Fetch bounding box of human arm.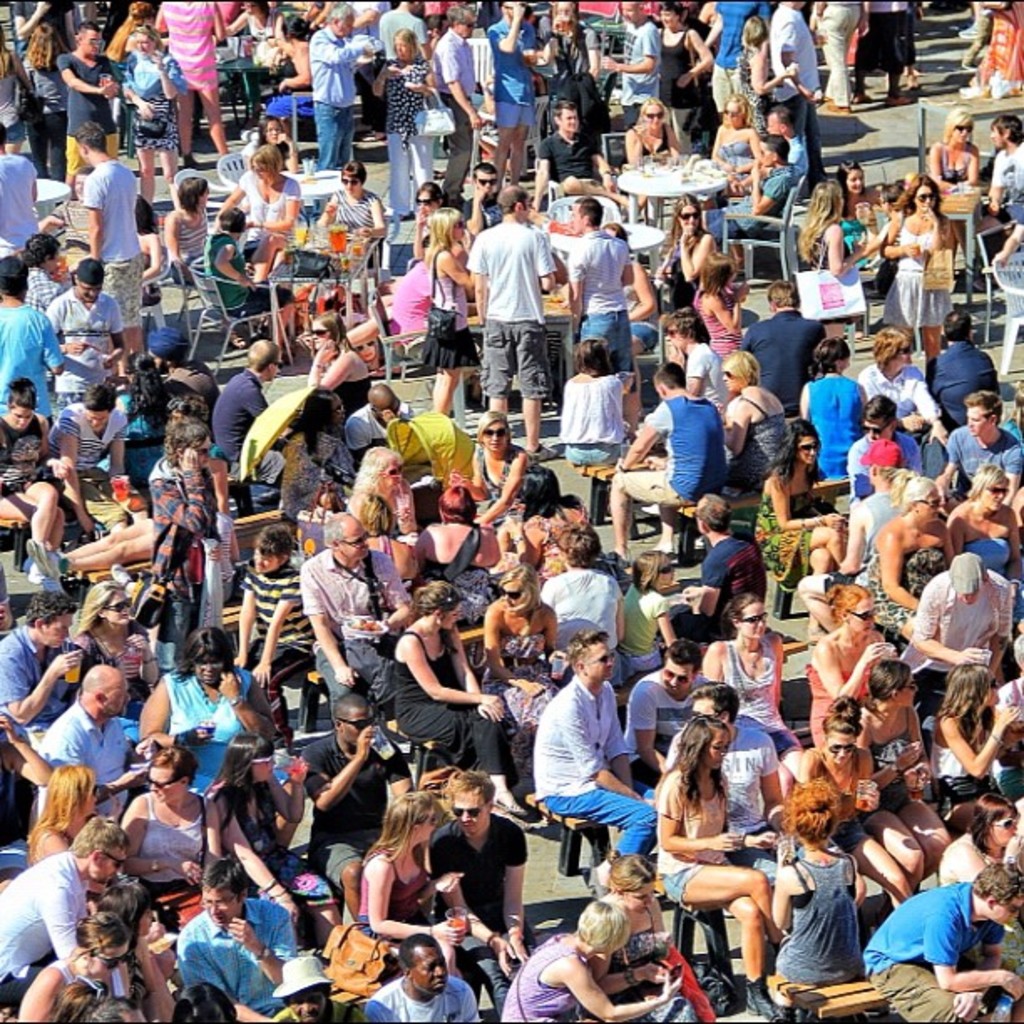
Bbox: box=[107, 417, 131, 467].
